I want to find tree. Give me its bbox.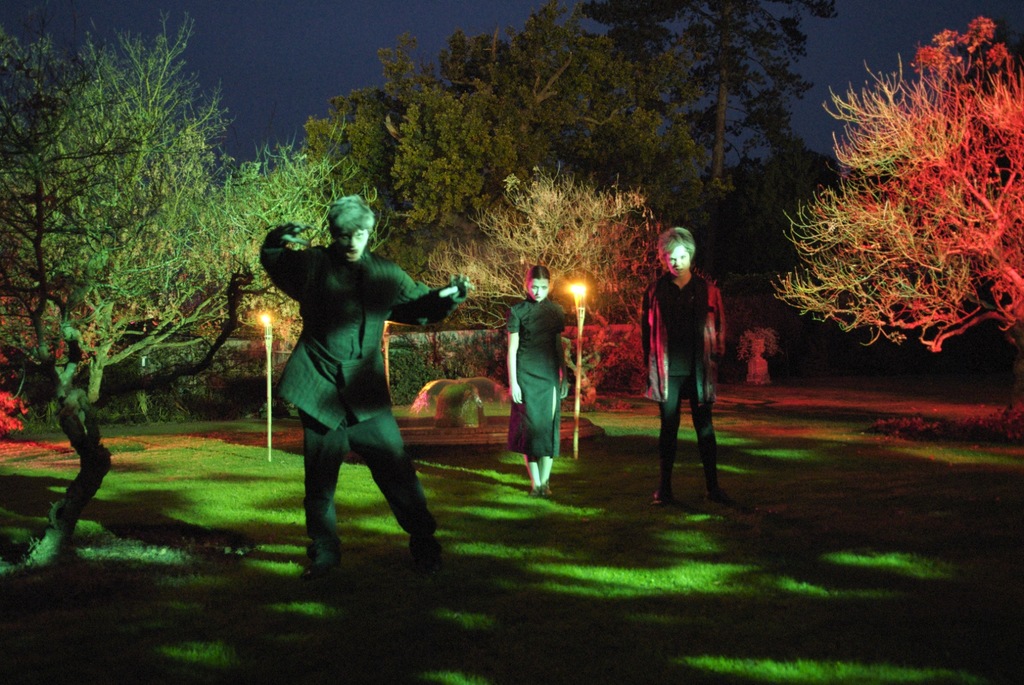
select_region(764, 20, 1020, 372).
